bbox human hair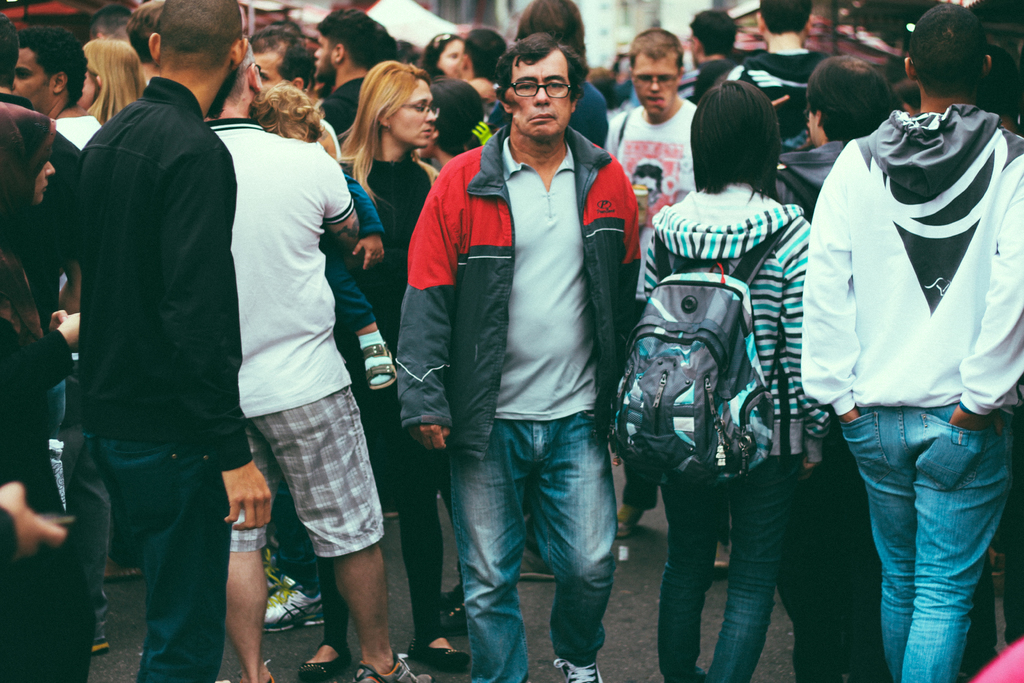
x1=693, y1=19, x2=746, y2=60
